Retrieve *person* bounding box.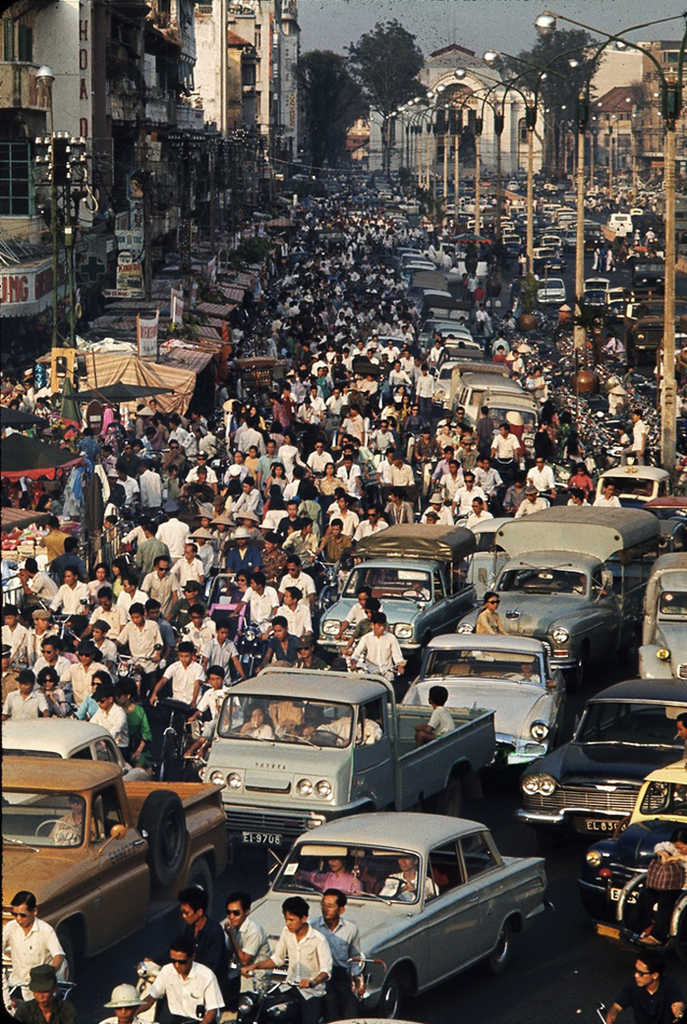
Bounding box: [0,894,367,1023].
